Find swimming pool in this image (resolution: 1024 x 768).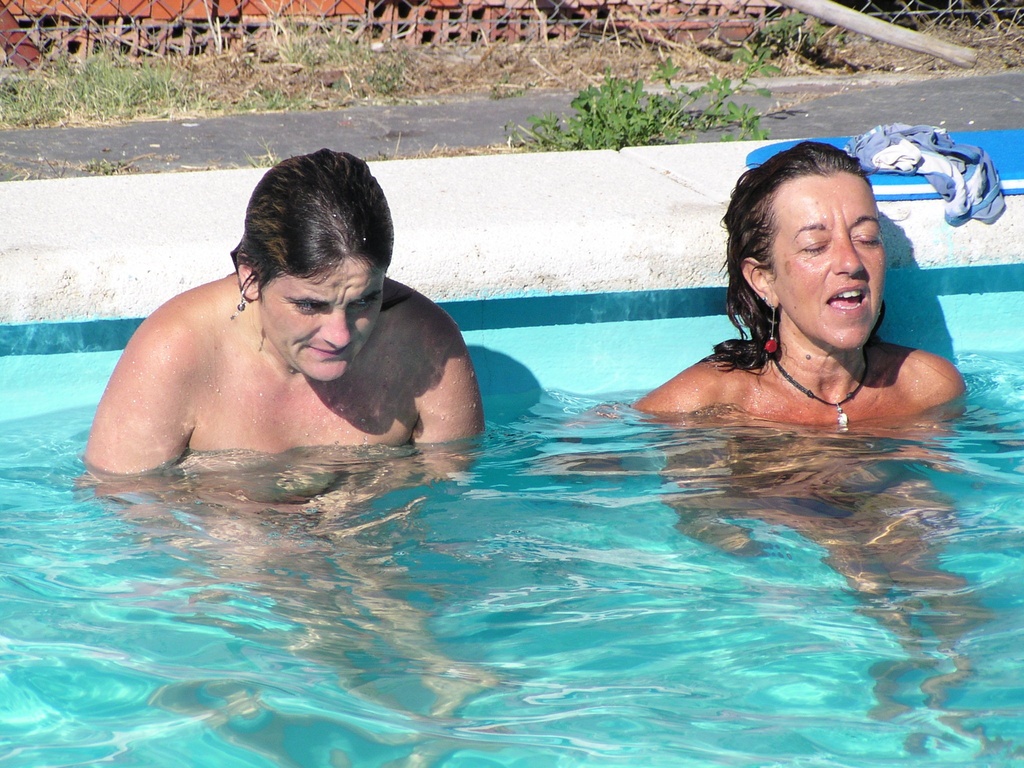
0, 138, 1023, 767.
